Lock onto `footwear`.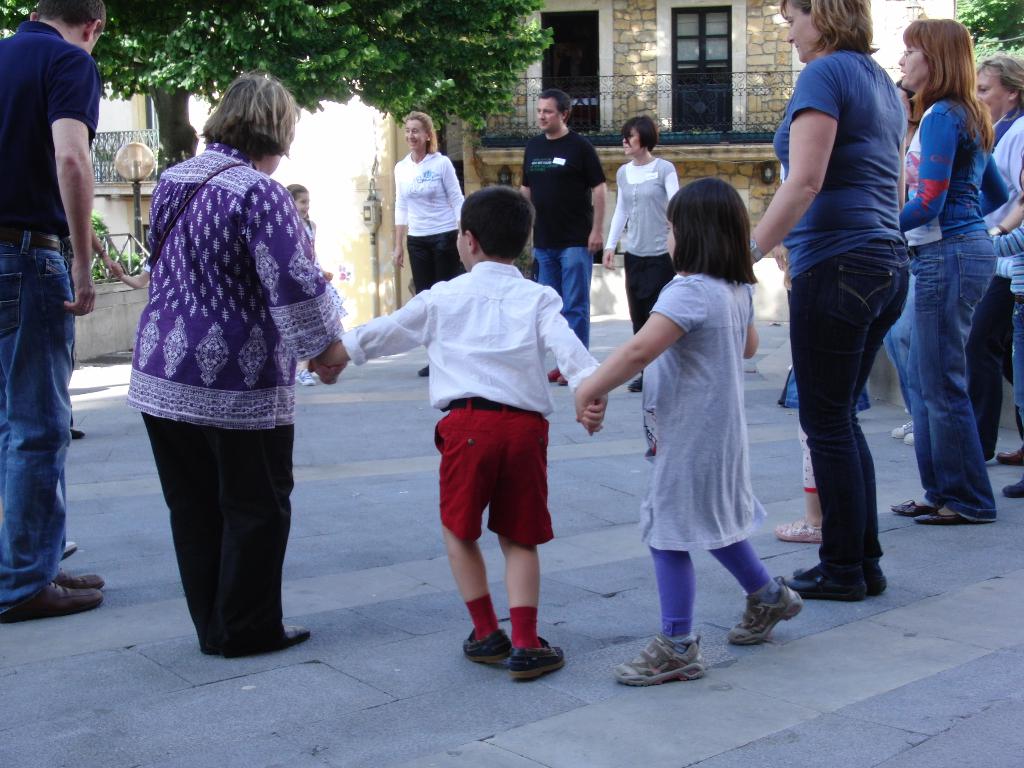
Locked: (x1=900, y1=431, x2=912, y2=447).
